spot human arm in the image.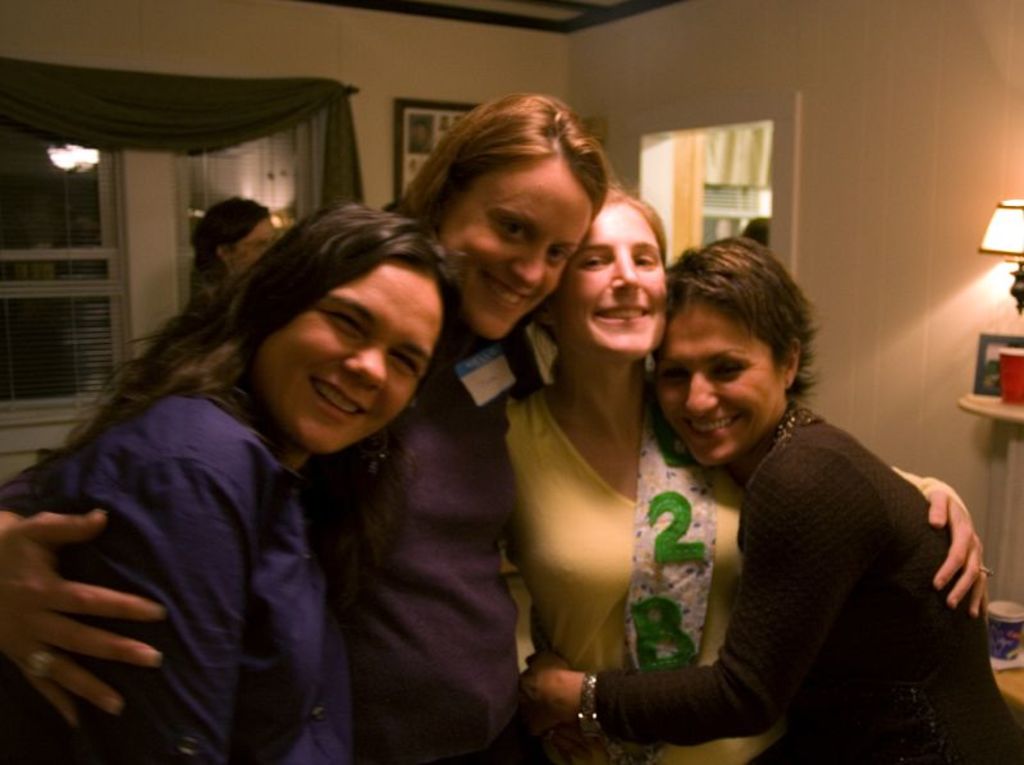
human arm found at (513, 444, 864, 750).
